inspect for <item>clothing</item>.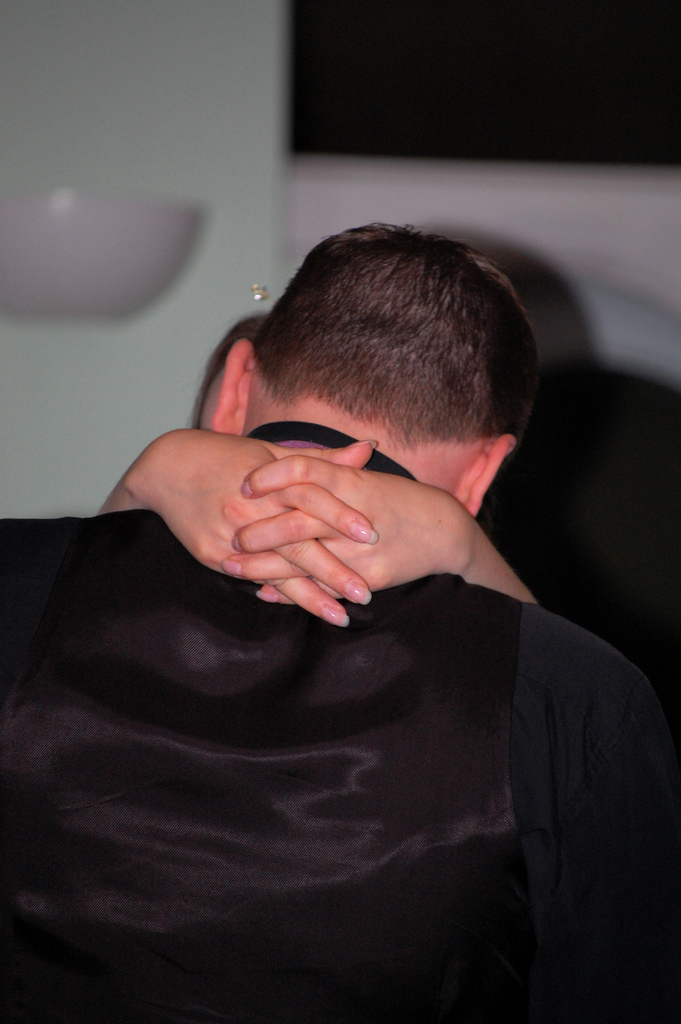
Inspection: {"x1": 13, "y1": 349, "x2": 675, "y2": 1000}.
